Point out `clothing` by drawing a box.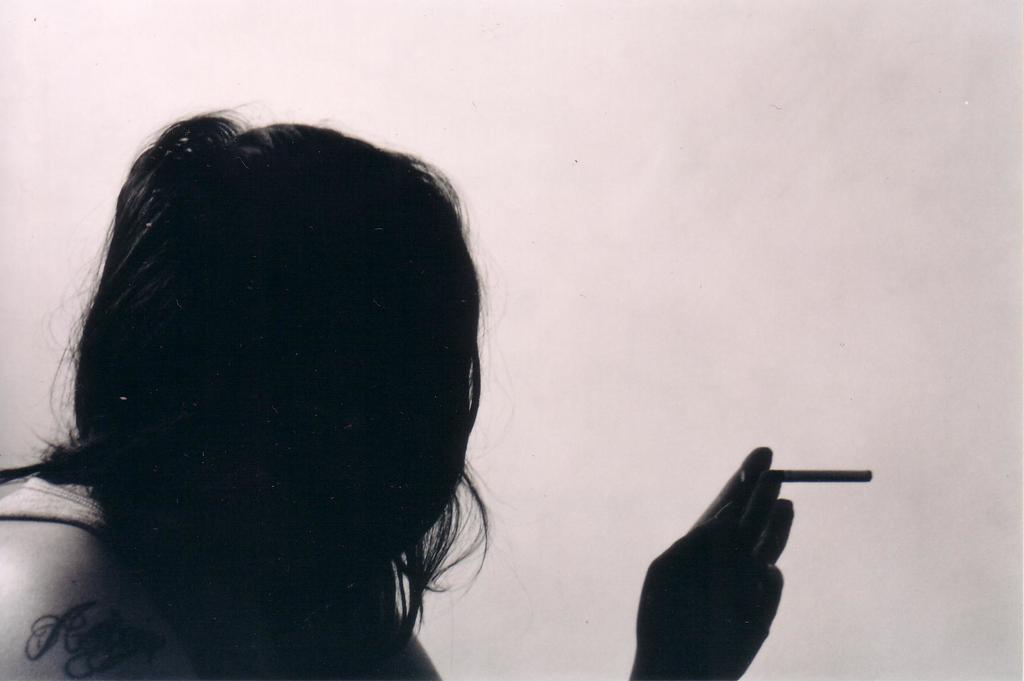
select_region(0, 470, 113, 531).
